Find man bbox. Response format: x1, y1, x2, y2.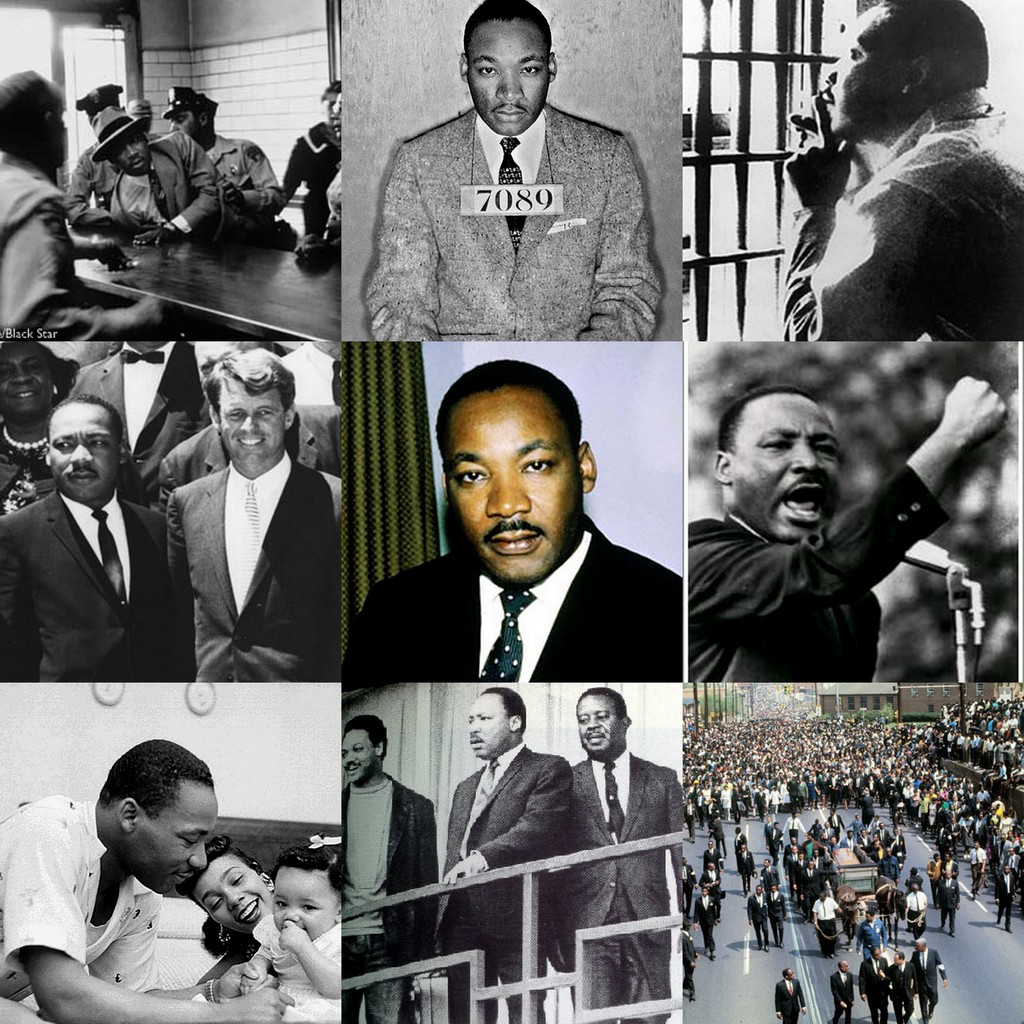
683, 367, 1010, 671.
